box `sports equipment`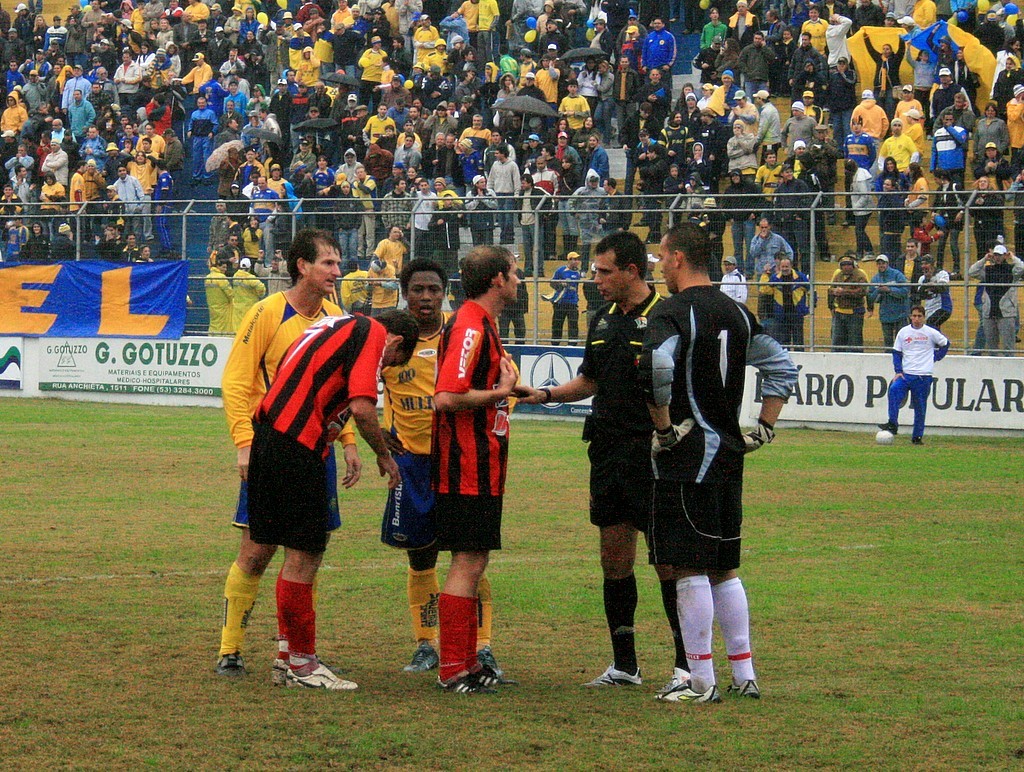
283 658 362 693
